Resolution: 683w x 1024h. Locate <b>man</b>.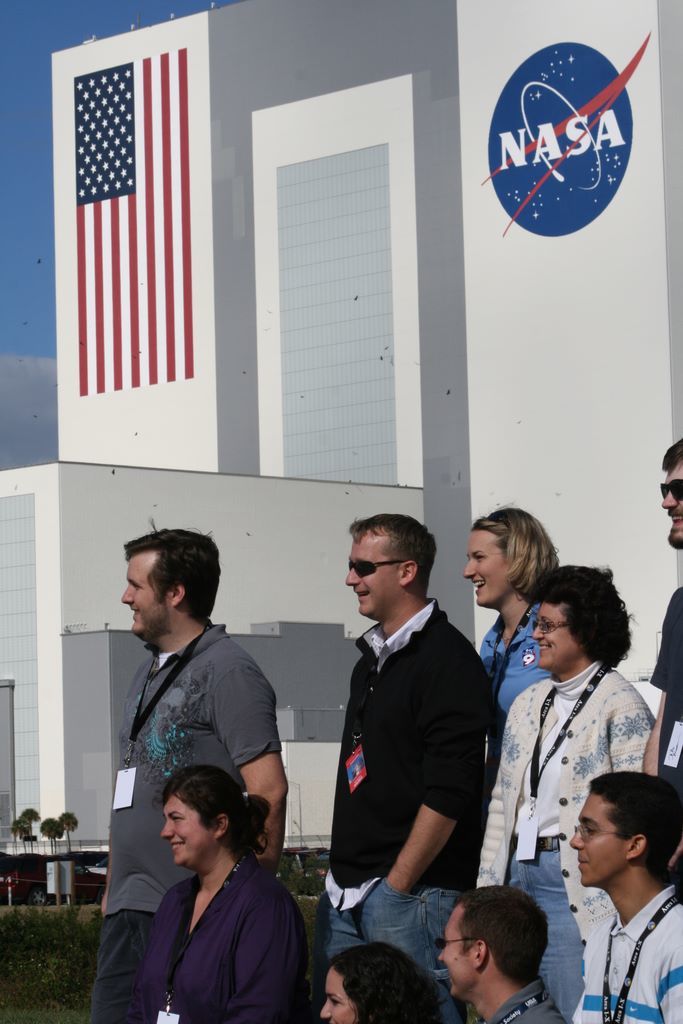
crop(564, 774, 682, 1023).
